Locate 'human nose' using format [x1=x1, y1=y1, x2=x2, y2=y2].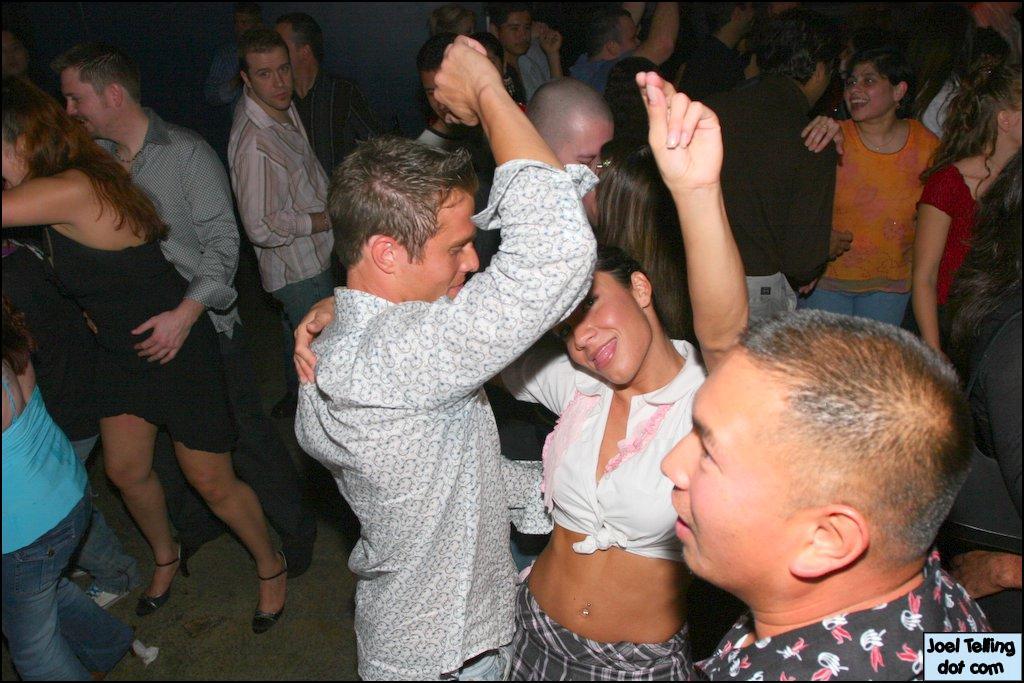
[x1=635, y1=37, x2=640, y2=47].
